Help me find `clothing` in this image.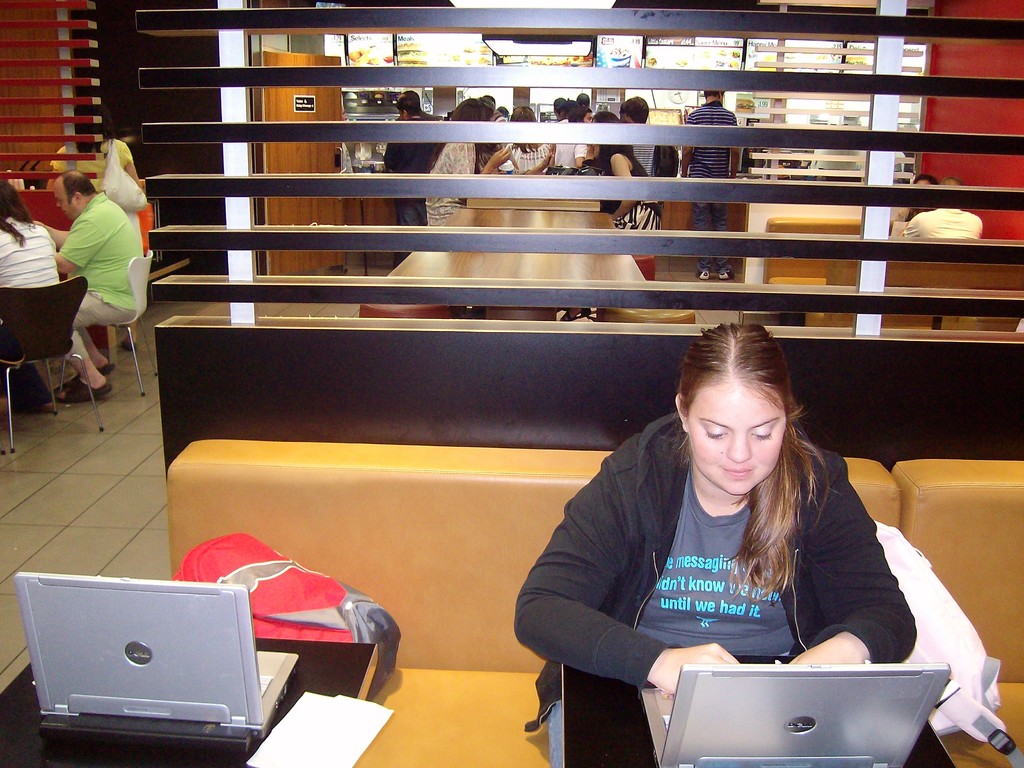
Found it: 683,100,734,267.
